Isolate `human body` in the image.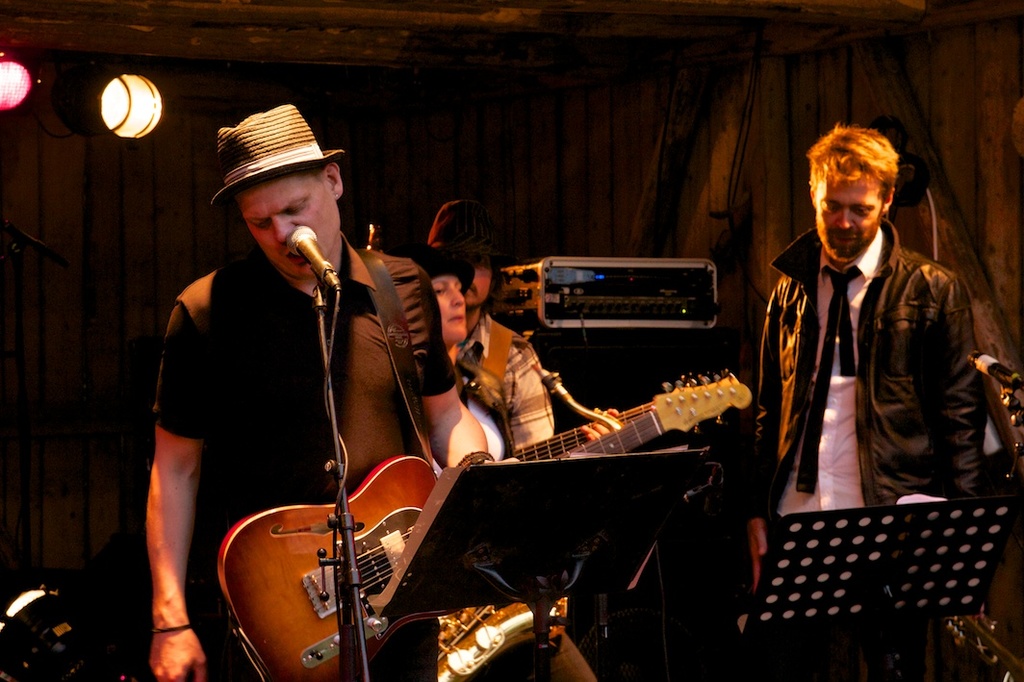
Isolated region: (left=215, top=161, right=730, bottom=678).
